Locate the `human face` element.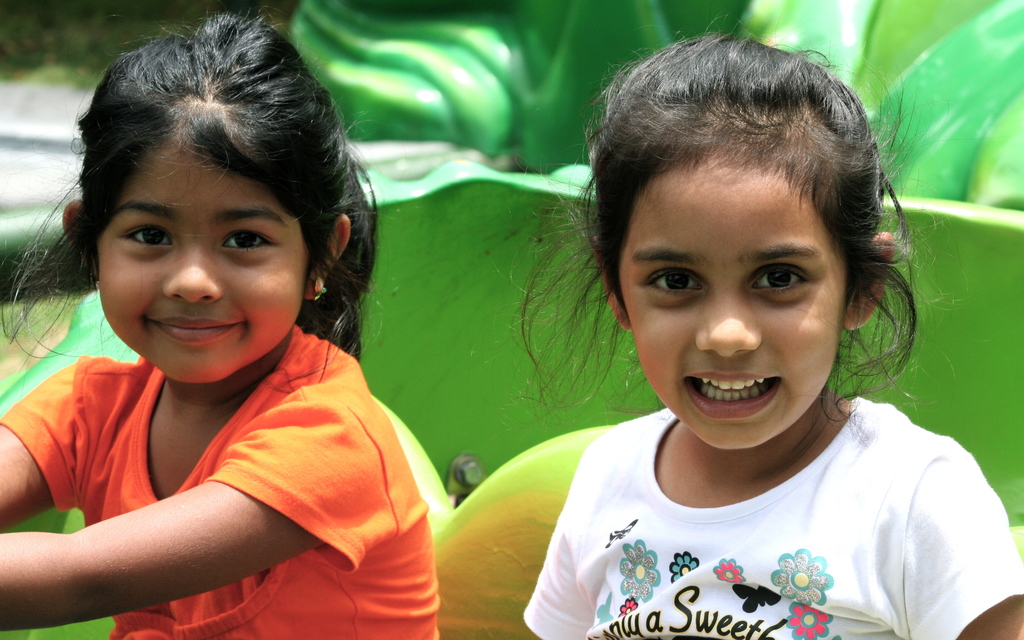
Element bbox: <box>620,165,847,450</box>.
